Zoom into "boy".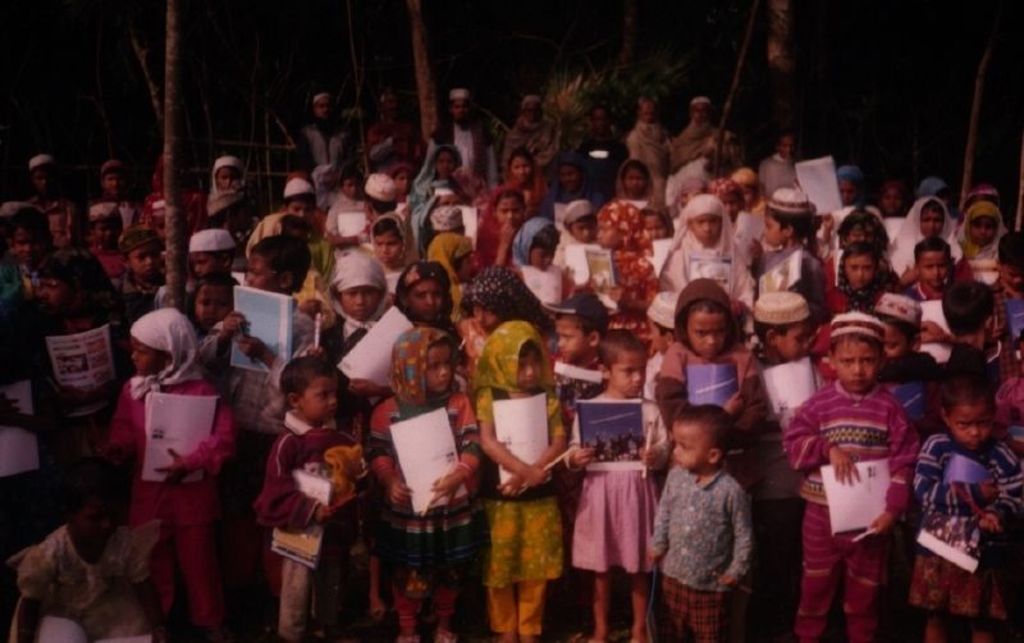
Zoom target: 748 191 829 332.
